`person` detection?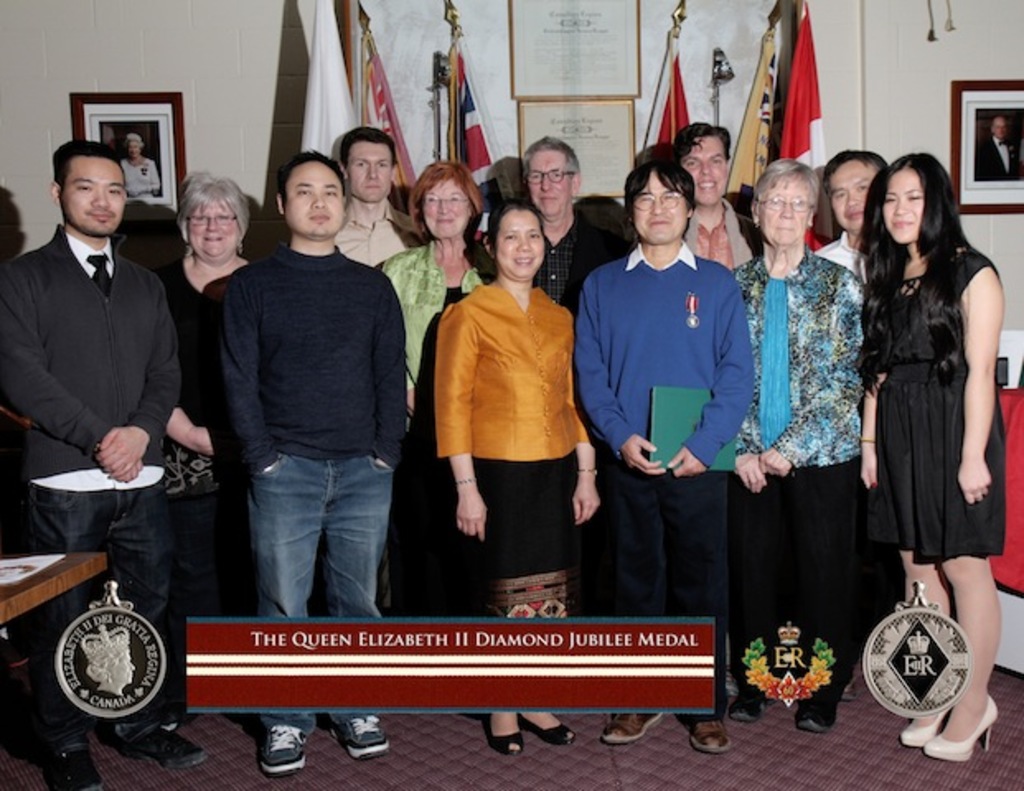
[381,153,495,623]
